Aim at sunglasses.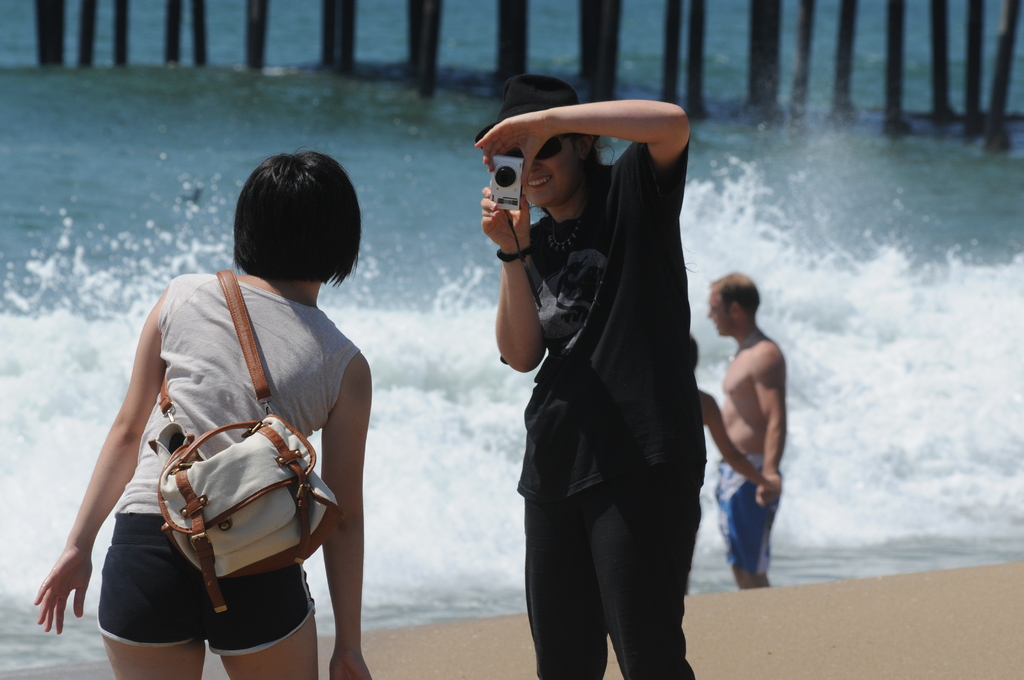
Aimed at (504,135,570,160).
